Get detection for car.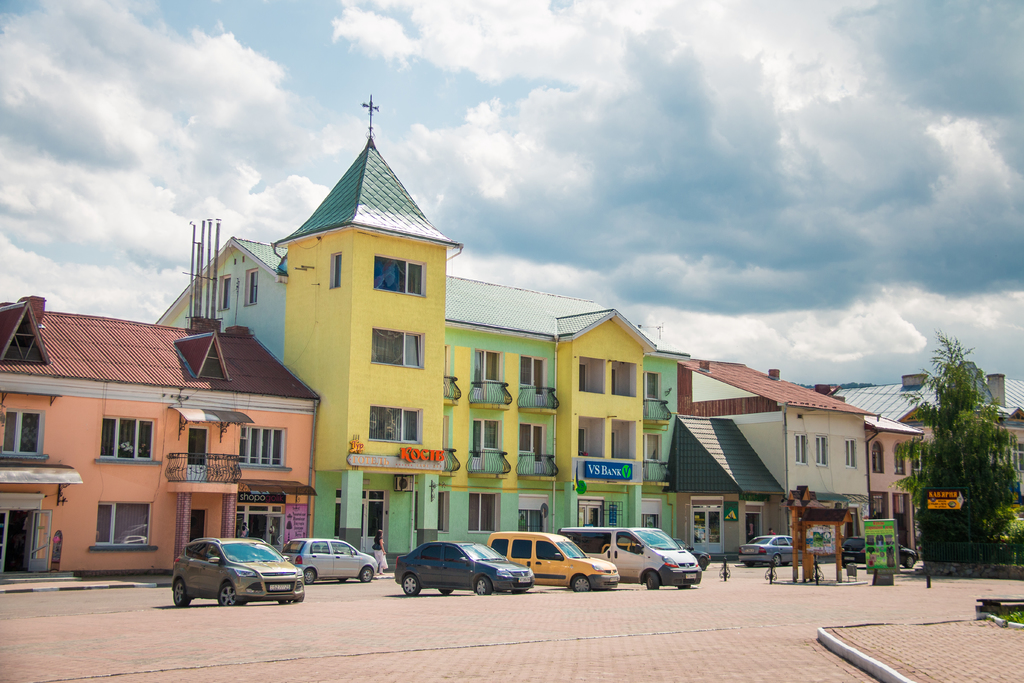
Detection: [left=170, top=536, right=308, bottom=609].
